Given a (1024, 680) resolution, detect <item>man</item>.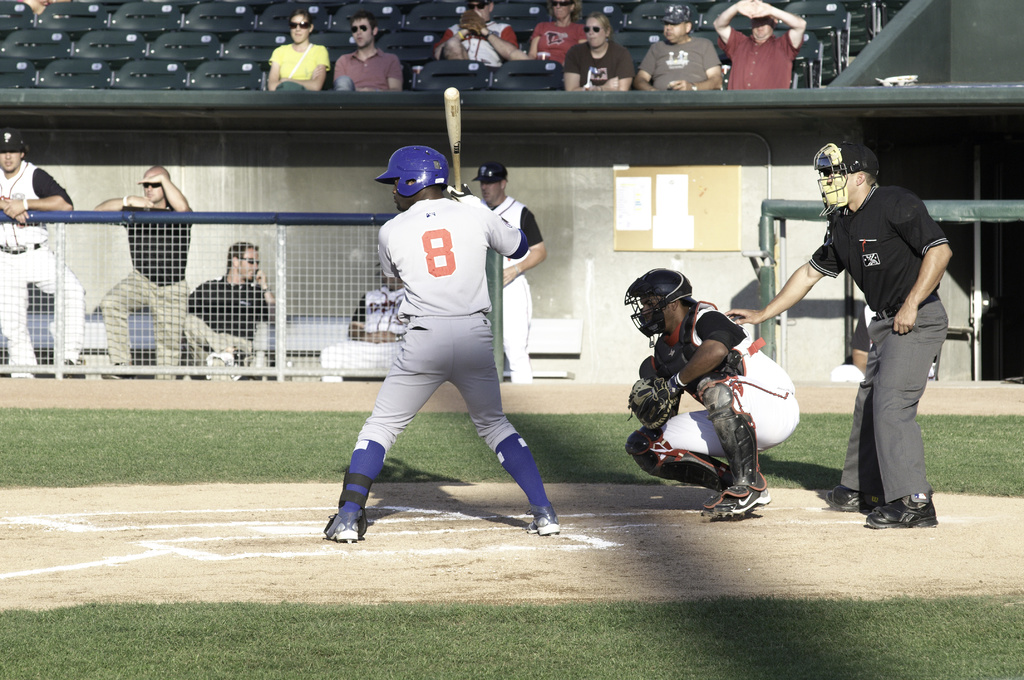
<box>92,166,198,379</box>.
